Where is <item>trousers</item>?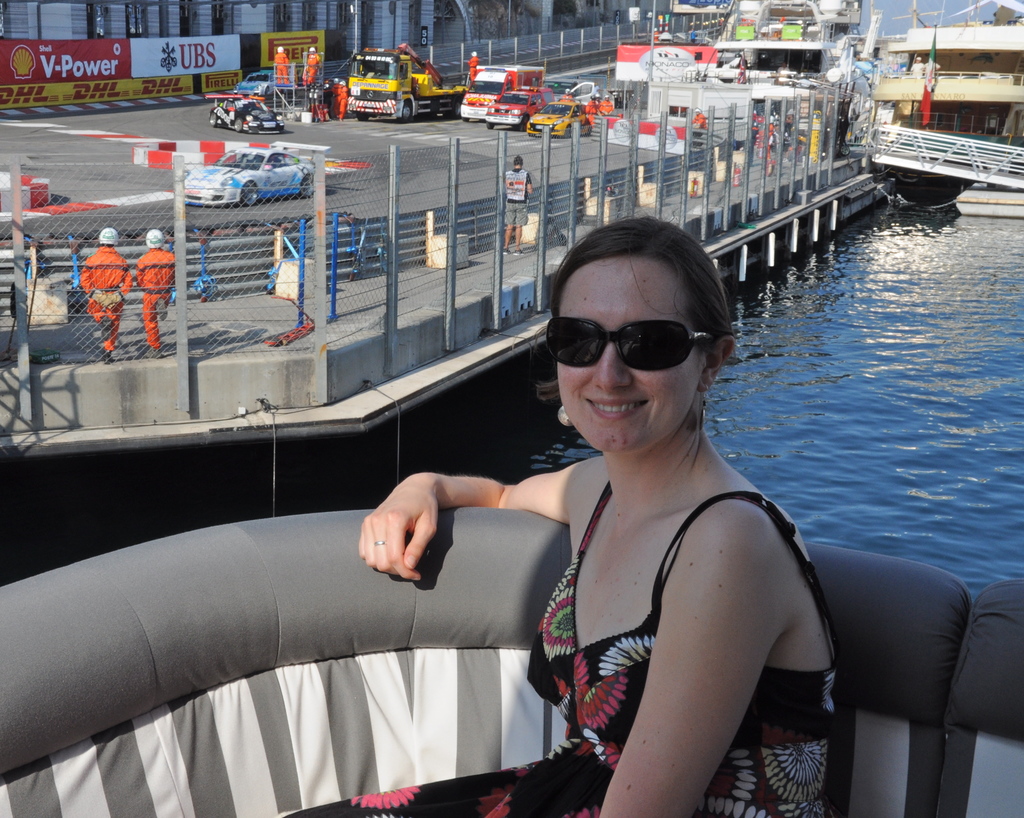
box(140, 287, 172, 343).
